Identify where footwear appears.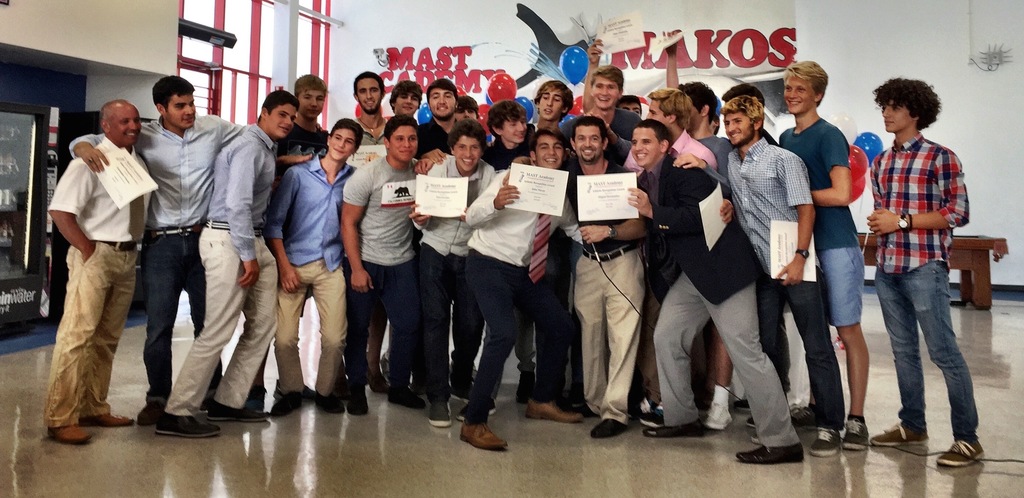
Appears at [528,400,575,429].
